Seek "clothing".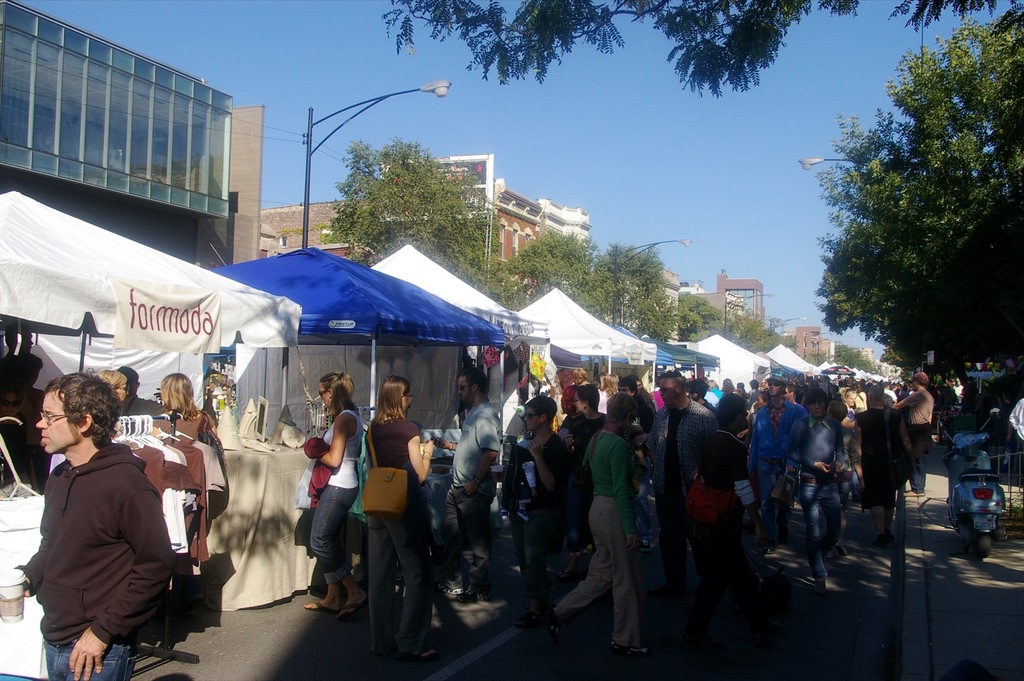
439 403 499 563.
